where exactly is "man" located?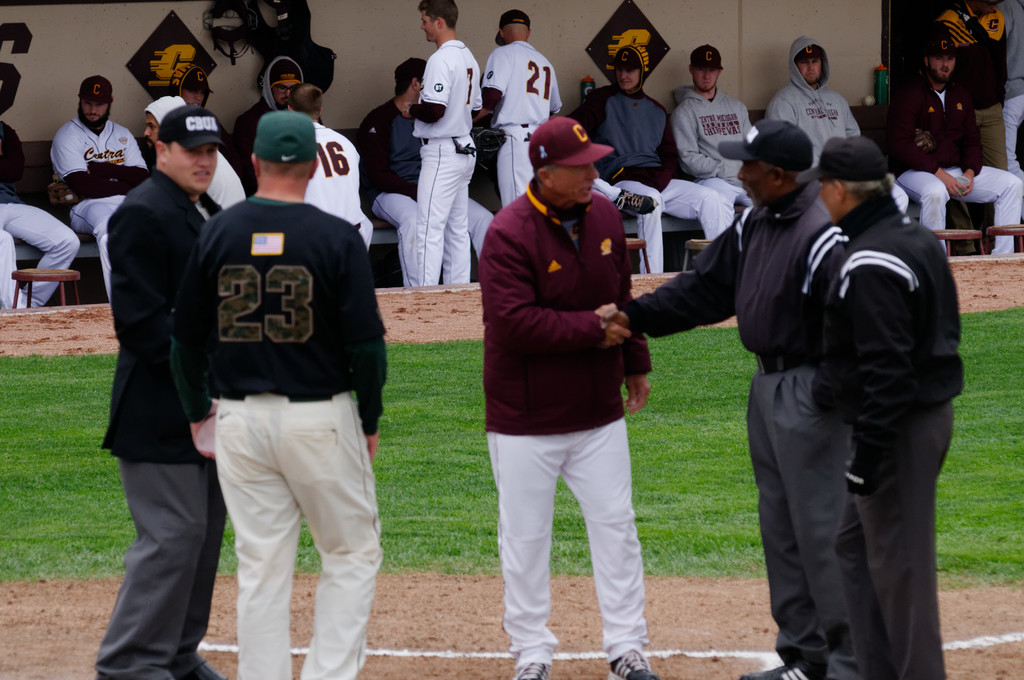
Its bounding box is Rect(884, 35, 1023, 254).
